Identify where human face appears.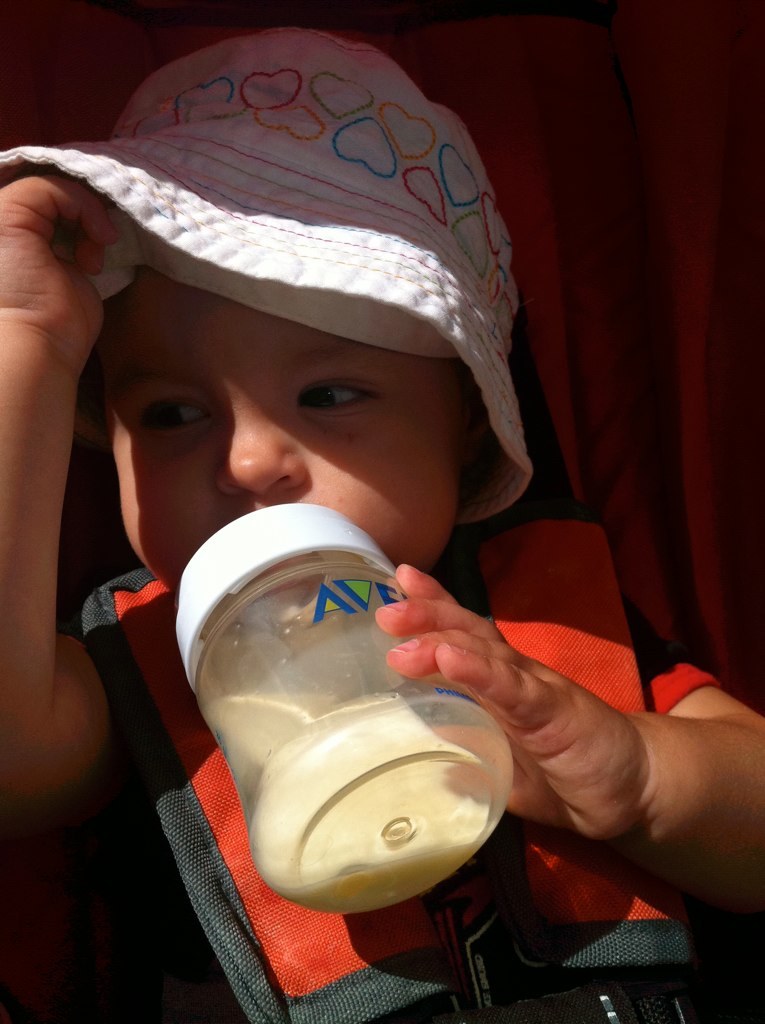
Appears at x1=80, y1=252, x2=454, y2=596.
